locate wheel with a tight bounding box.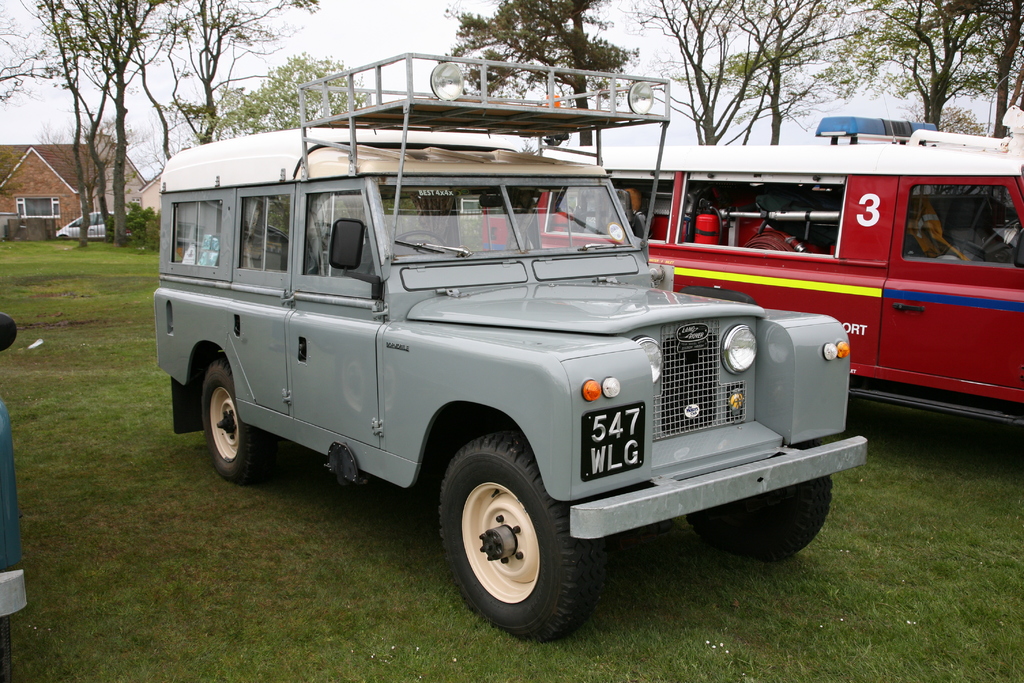
rect(975, 217, 1018, 259).
